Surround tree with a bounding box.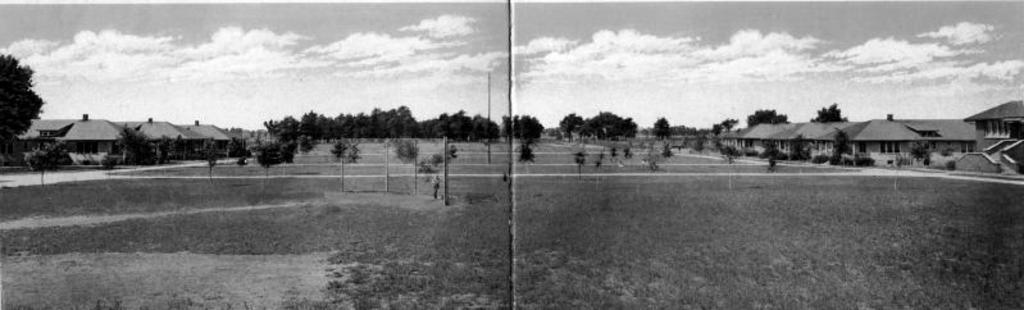
x1=652, y1=115, x2=674, y2=143.
